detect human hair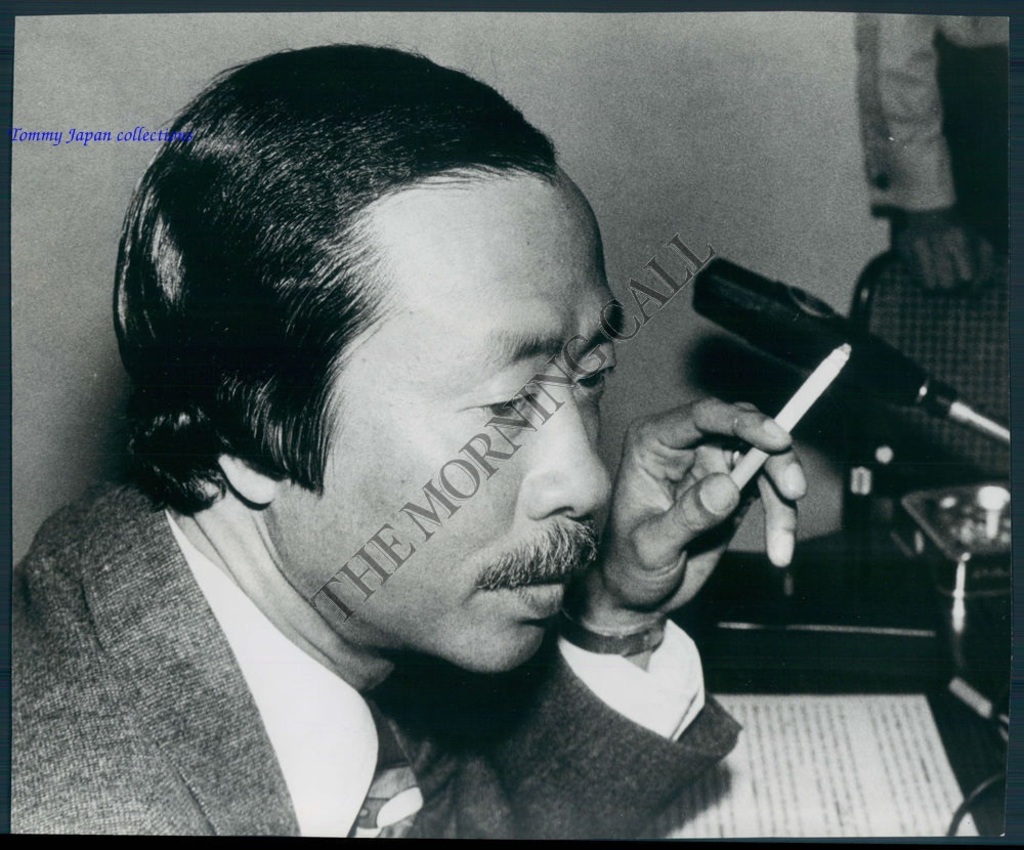
[x1=105, y1=59, x2=614, y2=550]
